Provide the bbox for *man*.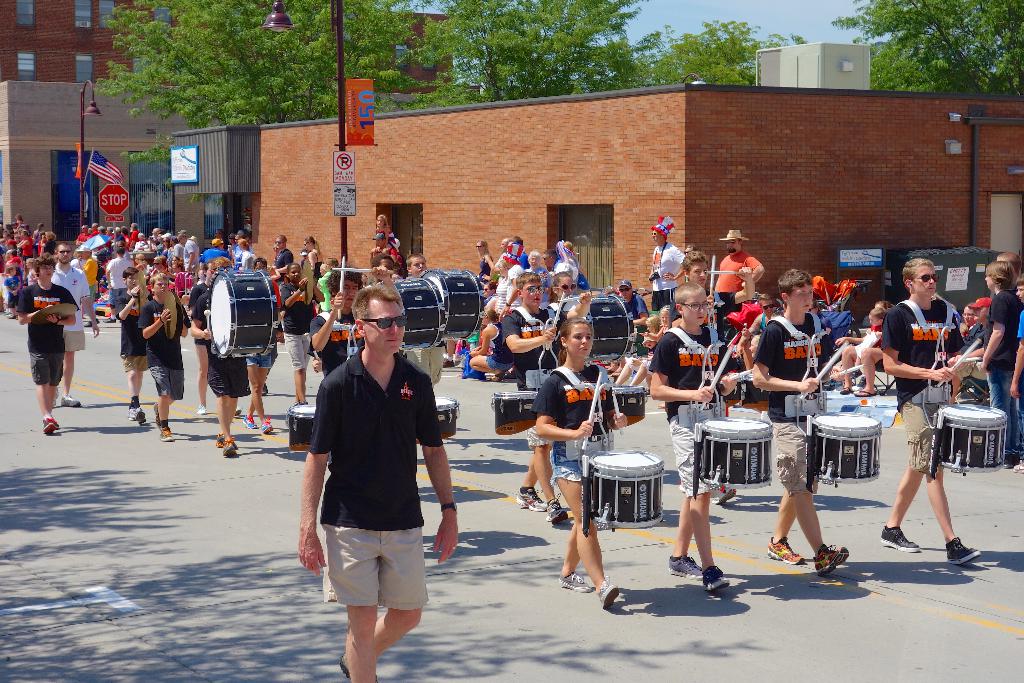
12:252:82:436.
